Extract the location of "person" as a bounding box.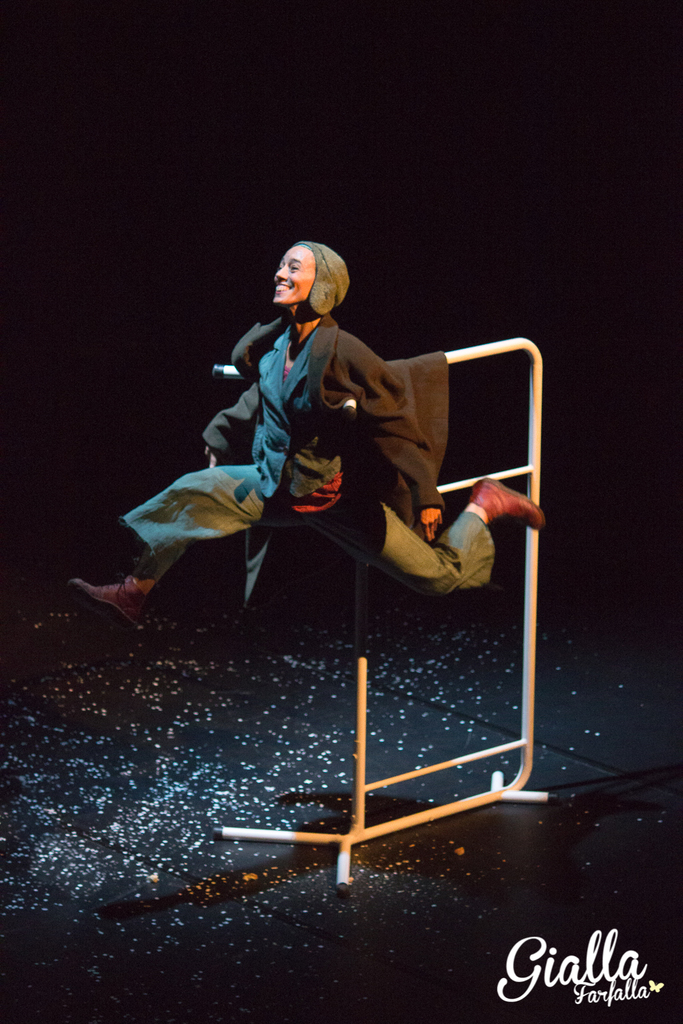
[69,237,549,638].
